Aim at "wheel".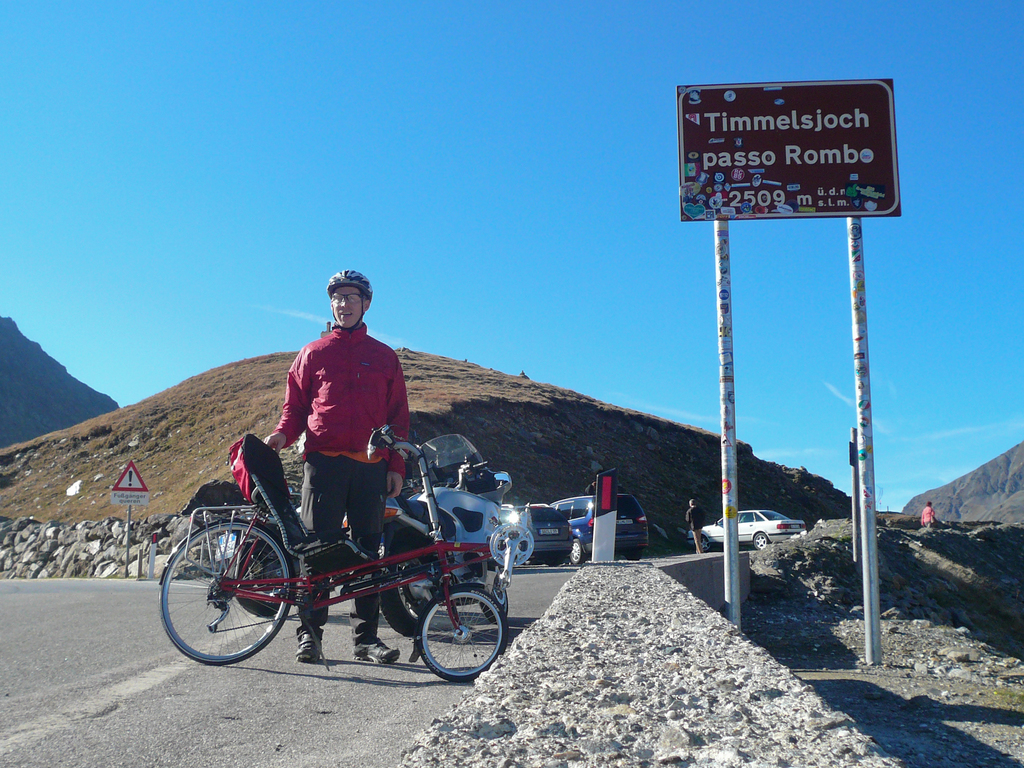
Aimed at l=478, t=560, r=513, b=622.
